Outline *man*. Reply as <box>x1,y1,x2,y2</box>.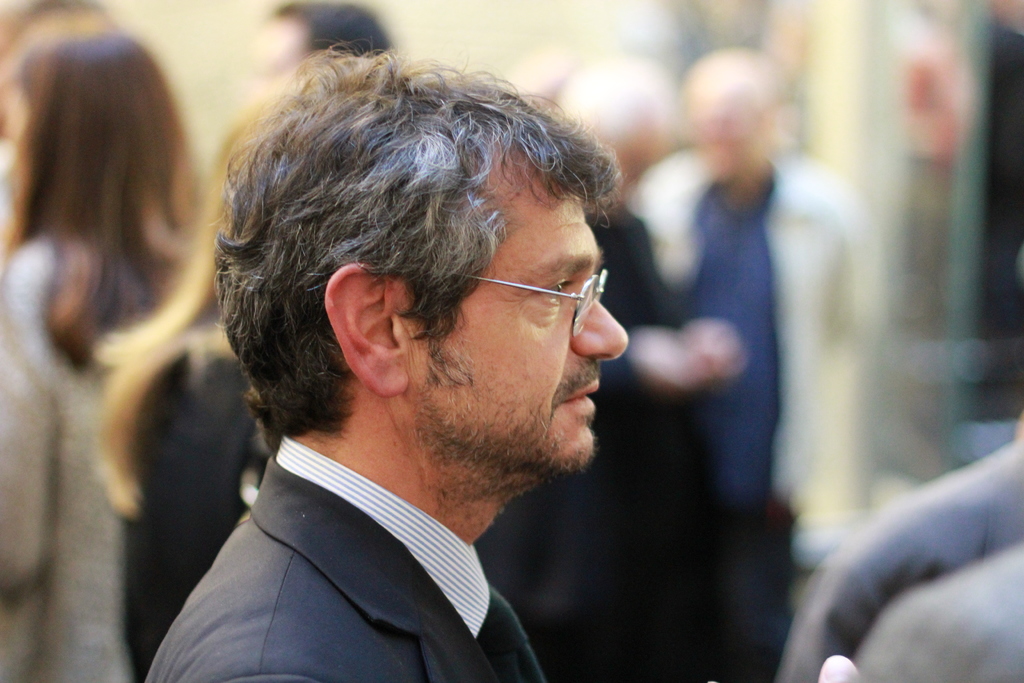
<box>762,421,1023,682</box>.
